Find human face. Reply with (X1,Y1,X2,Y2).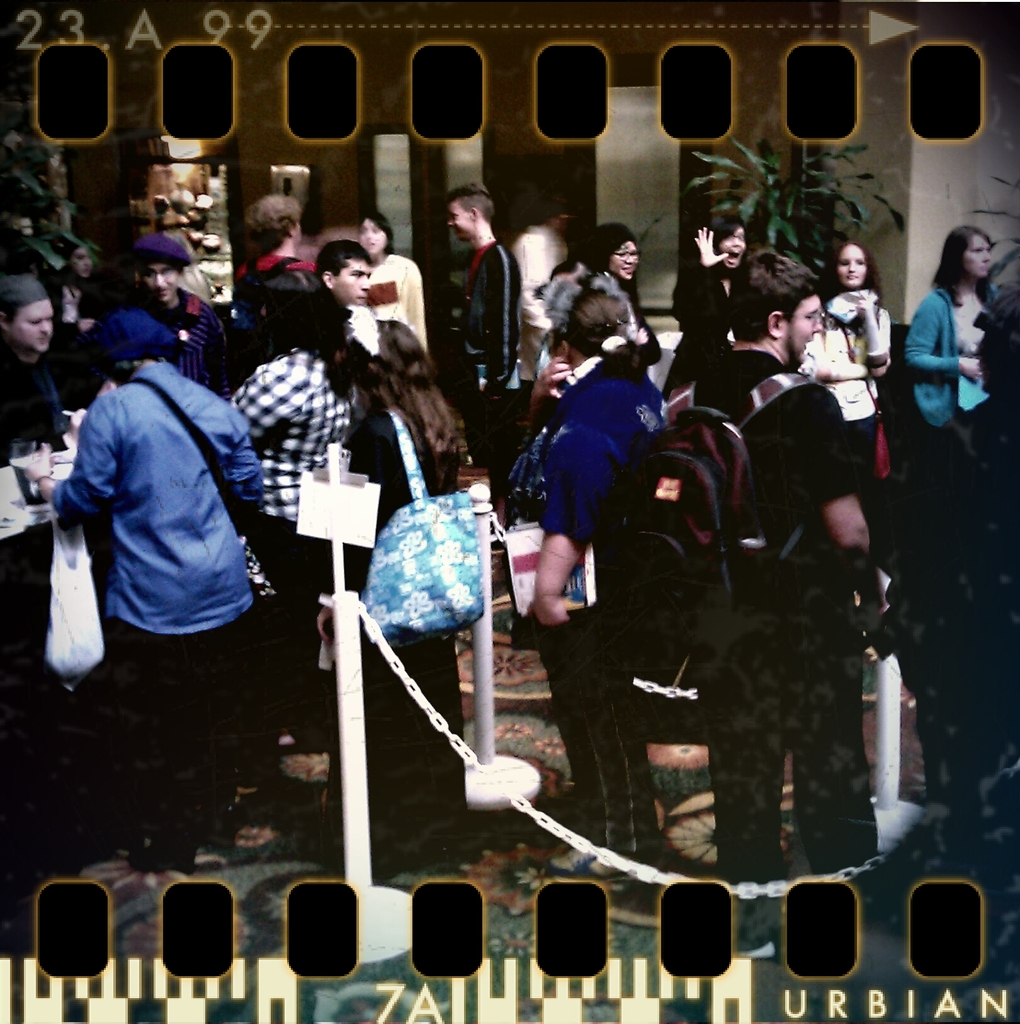
(717,226,744,268).
